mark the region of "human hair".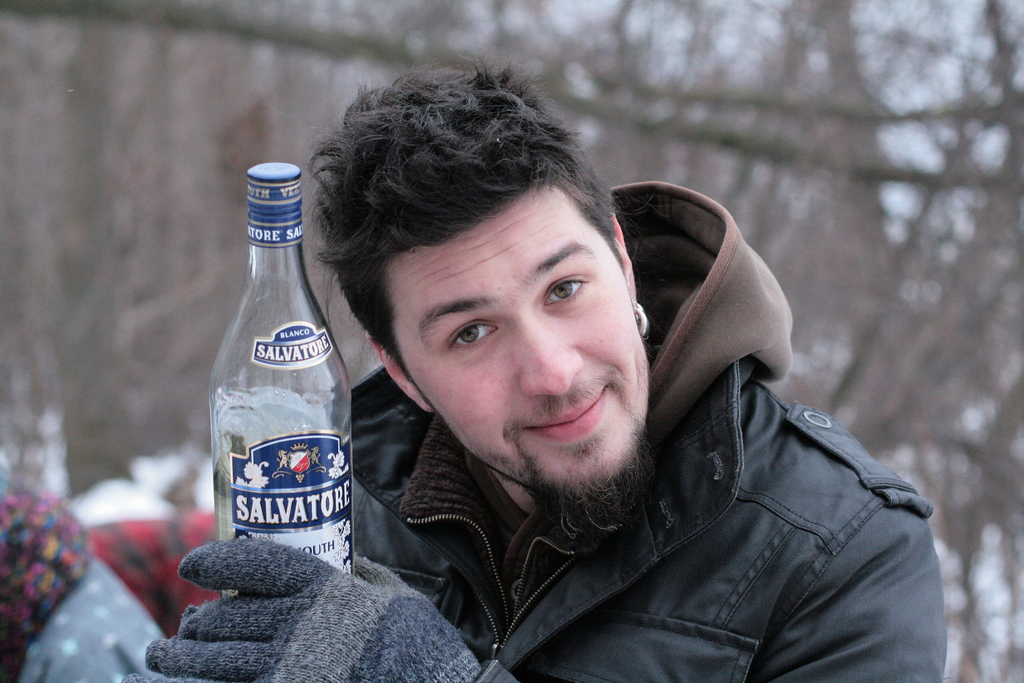
Region: <box>315,69,621,377</box>.
